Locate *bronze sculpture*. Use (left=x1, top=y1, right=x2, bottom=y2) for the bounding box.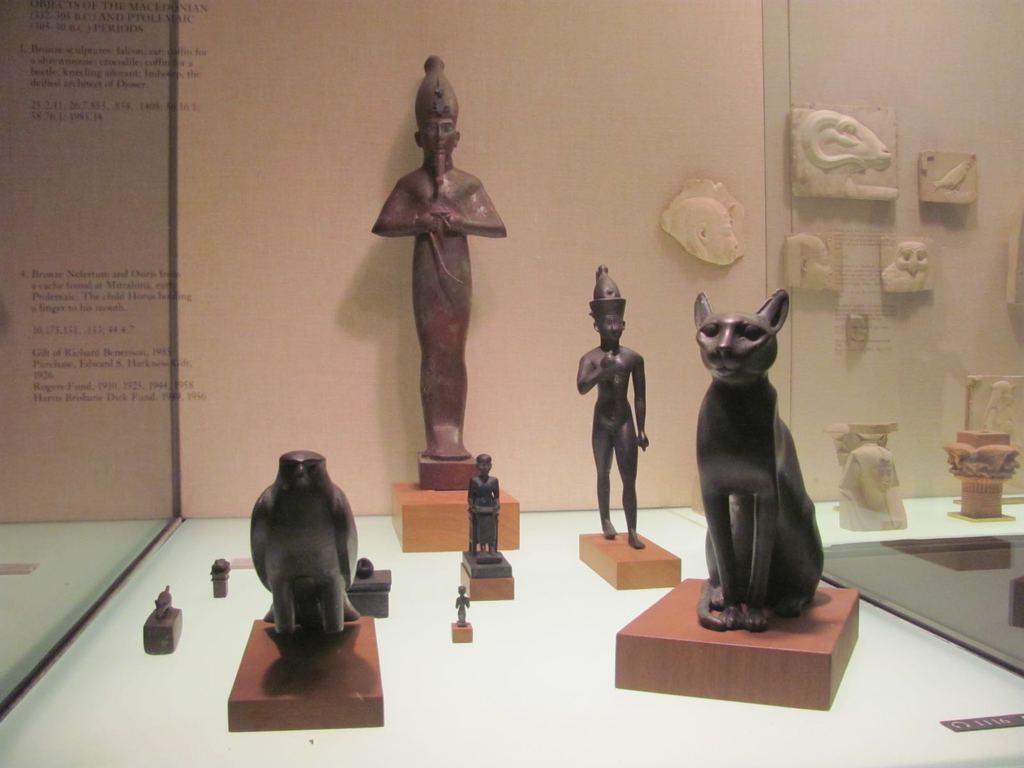
(left=244, top=454, right=365, bottom=651).
